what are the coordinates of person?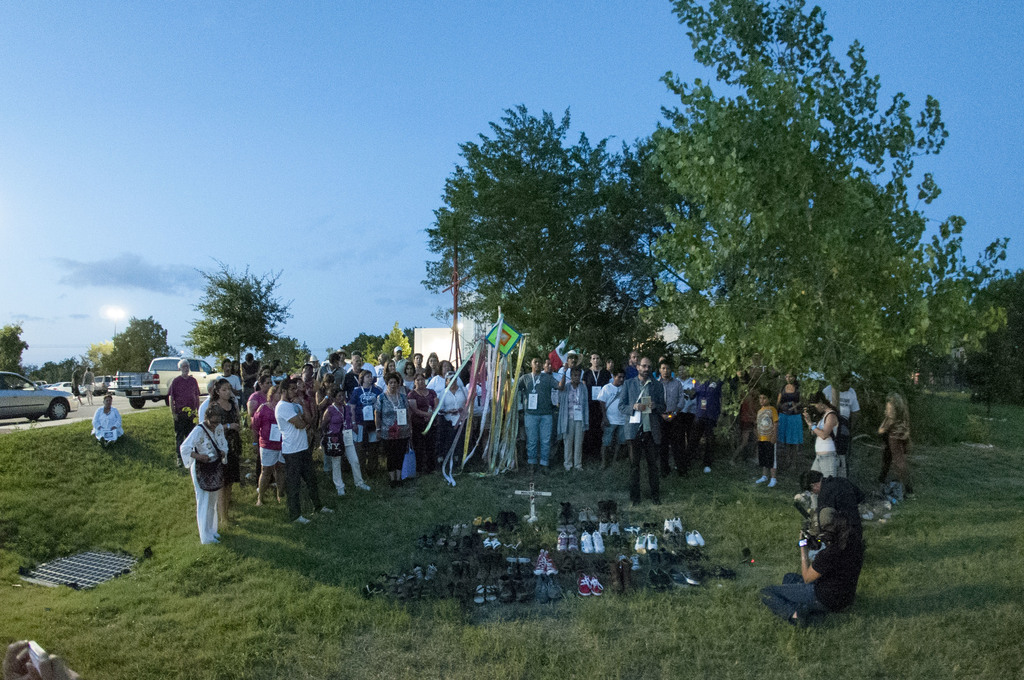
69:367:84:405.
